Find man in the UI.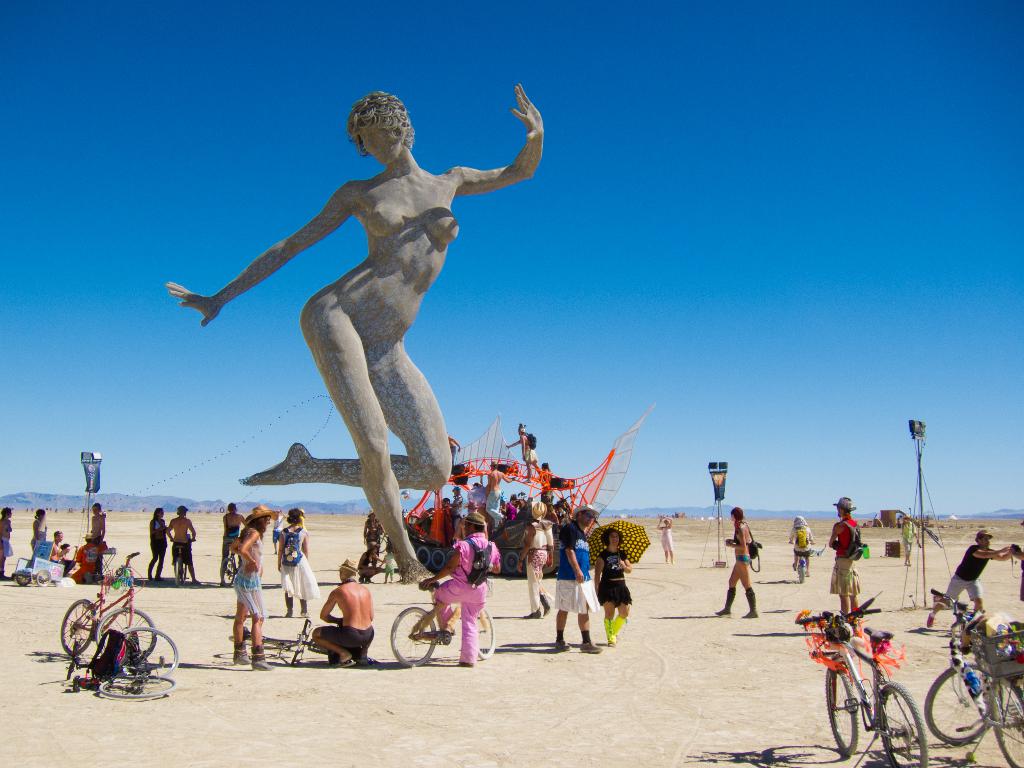
UI element at l=830, t=491, r=857, b=627.
